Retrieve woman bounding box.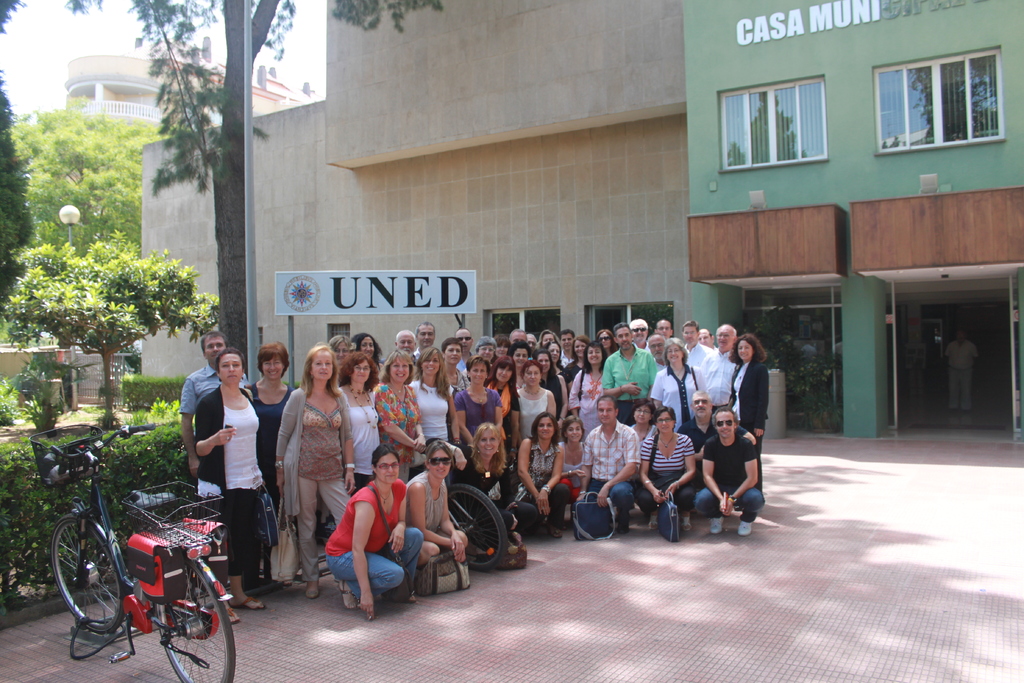
Bounding box: bbox(539, 329, 561, 345).
